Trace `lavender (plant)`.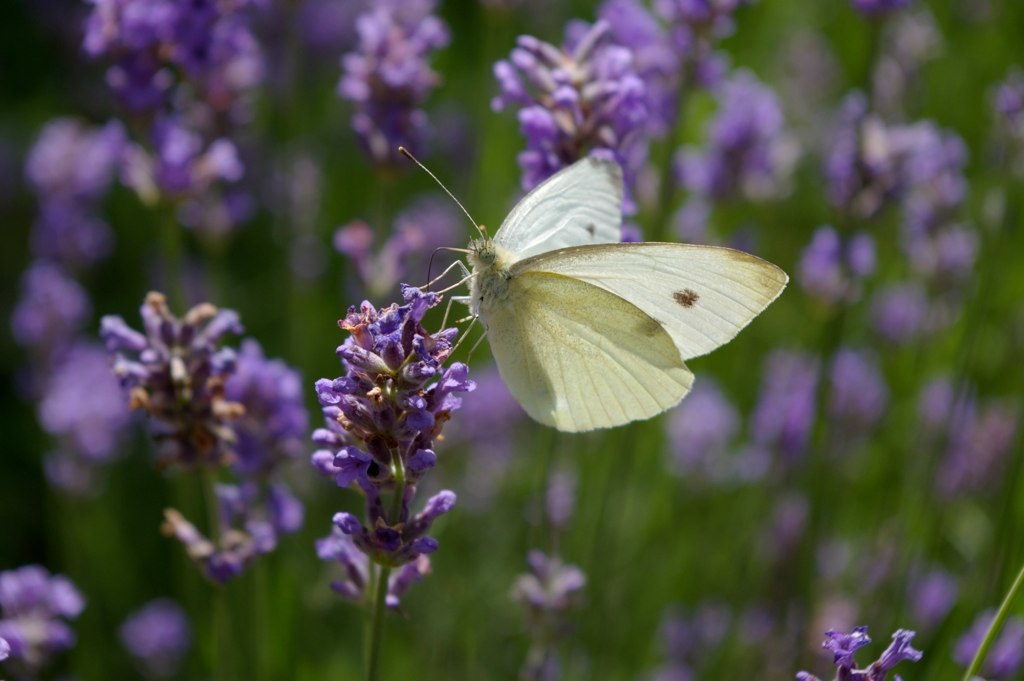
Traced to (x1=19, y1=253, x2=136, y2=502).
